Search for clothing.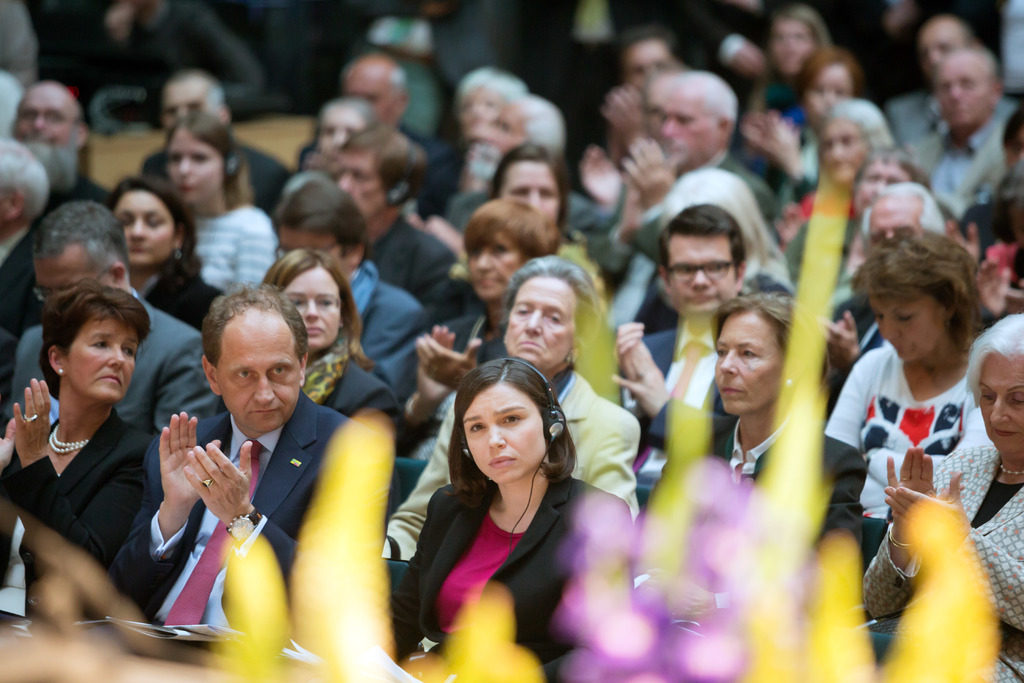
Found at [8,281,220,441].
